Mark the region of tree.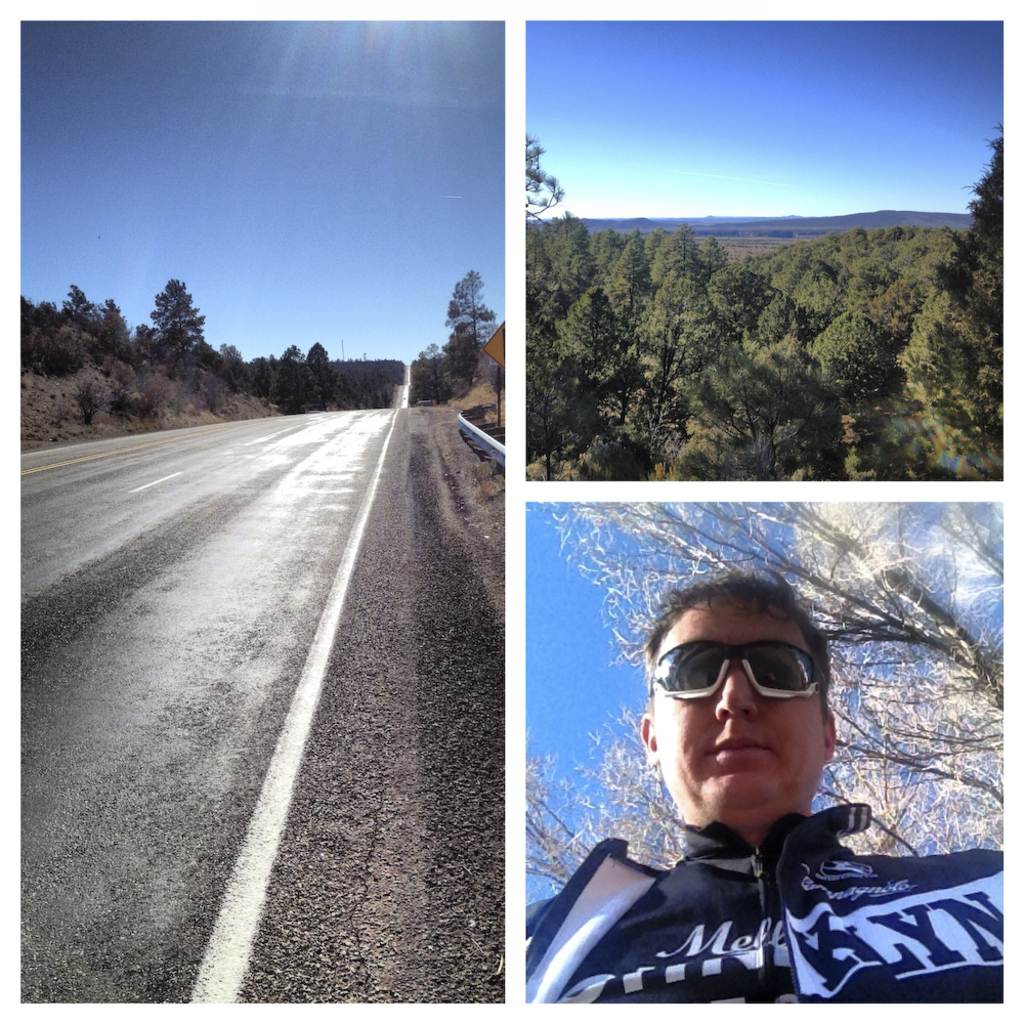
Region: BBox(412, 325, 451, 397).
